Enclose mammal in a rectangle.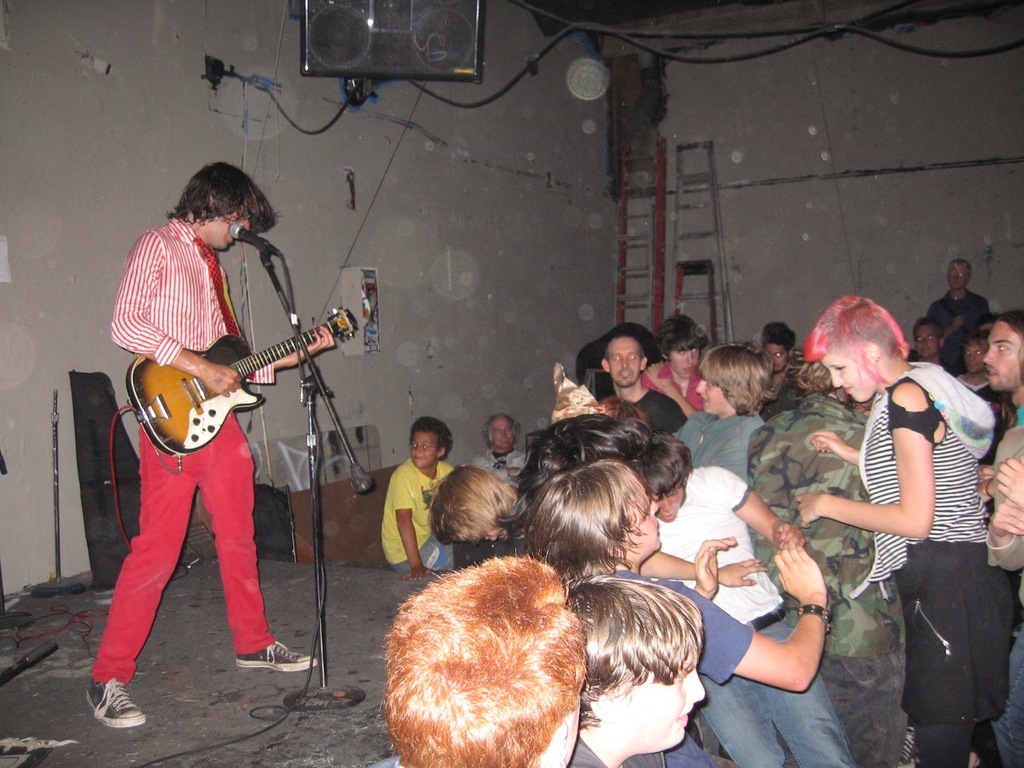
[left=983, top=398, right=1023, bottom=767].
